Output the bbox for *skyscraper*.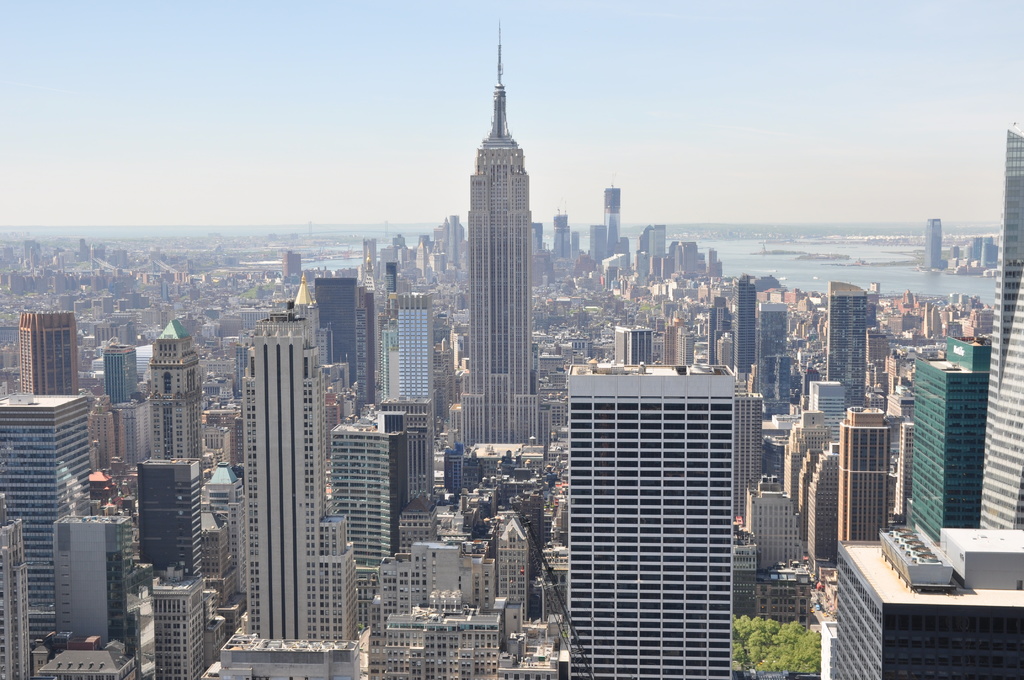
box(419, 243, 430, 274).
